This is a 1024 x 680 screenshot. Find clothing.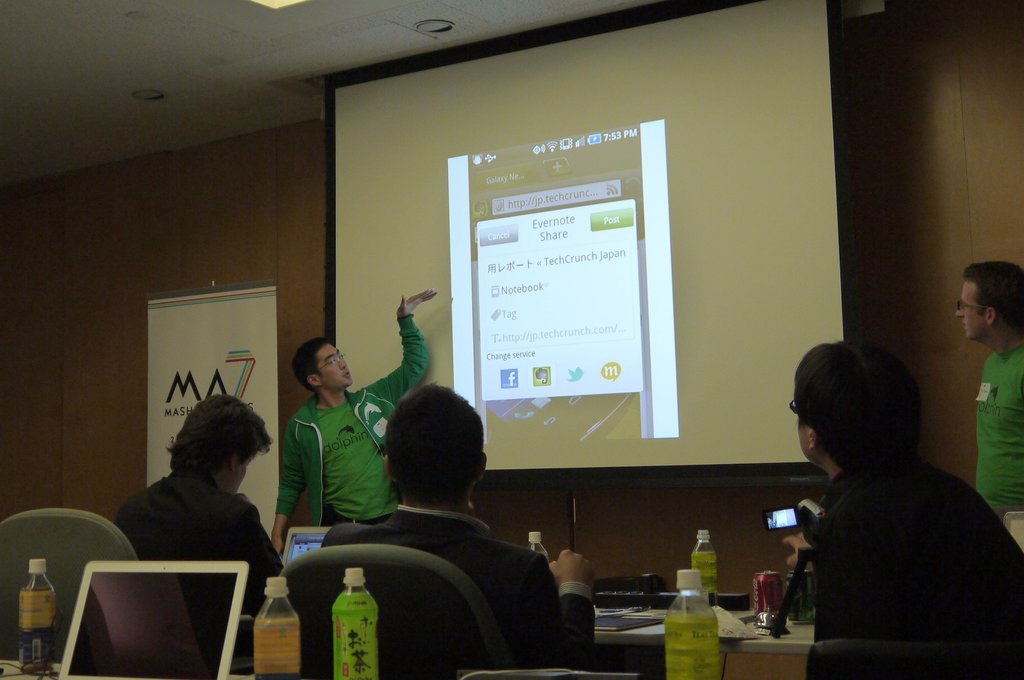
Bounding box: left=278, top=312, right=434, bottom=530.
